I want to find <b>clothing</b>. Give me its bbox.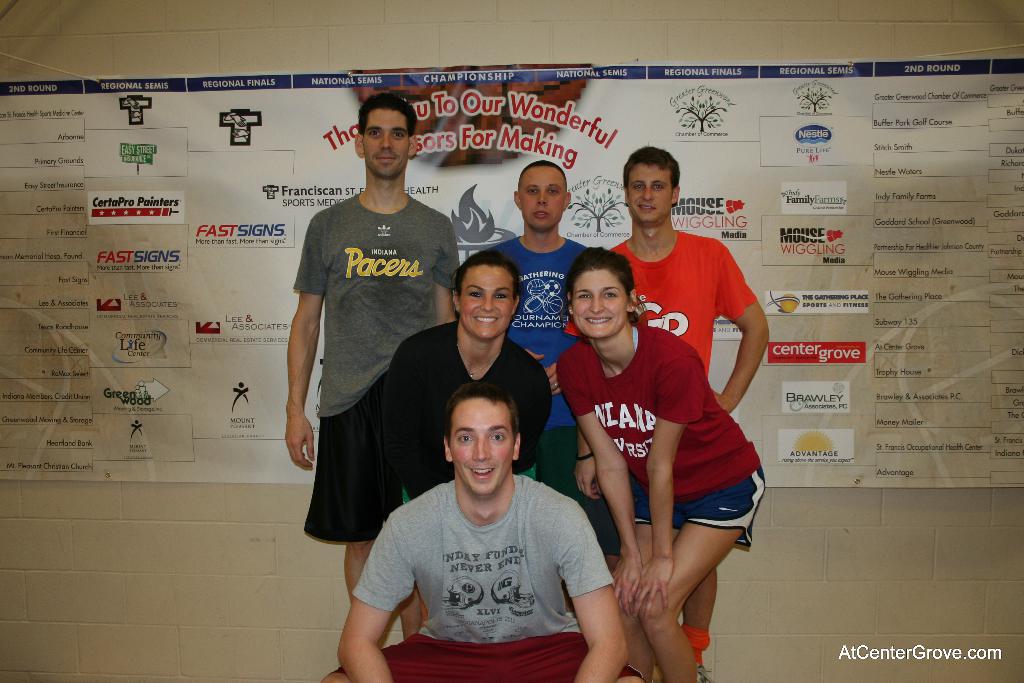
557, 324, 764, 550.
